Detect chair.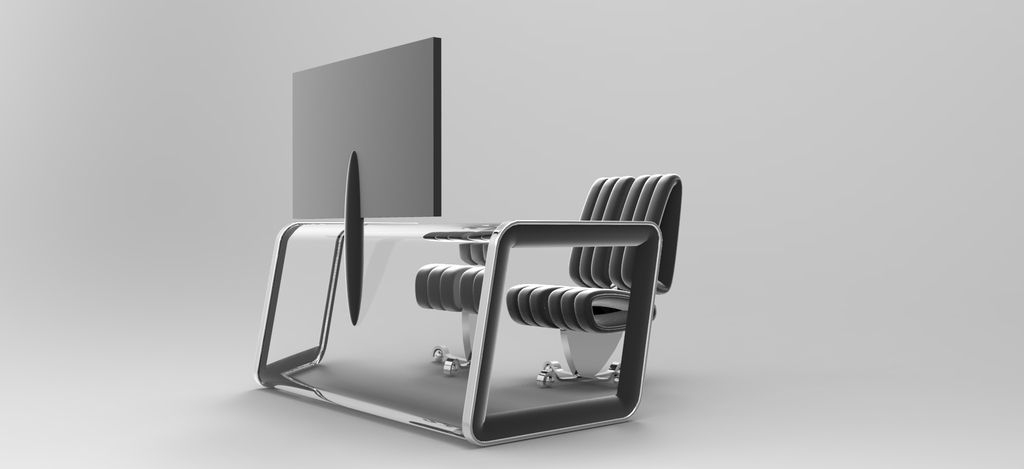
Detected at (414,219,501,376).
